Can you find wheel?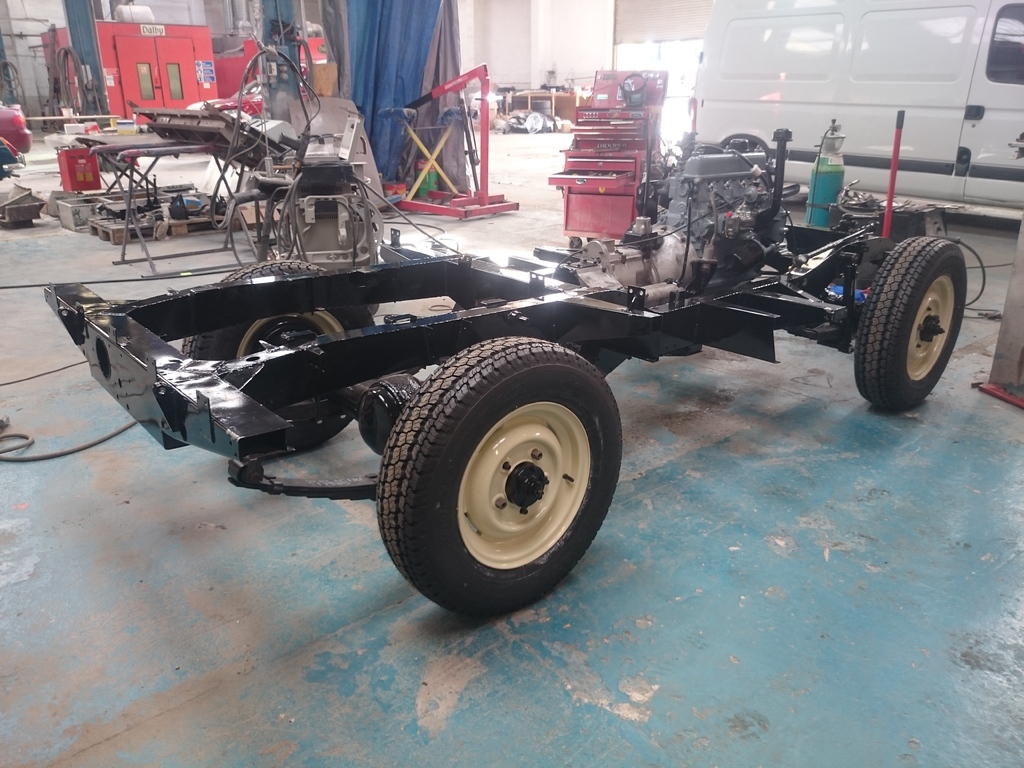
Yes, bounding box: pyautogui.locateOnScreen(854, 238, 968, 410).
